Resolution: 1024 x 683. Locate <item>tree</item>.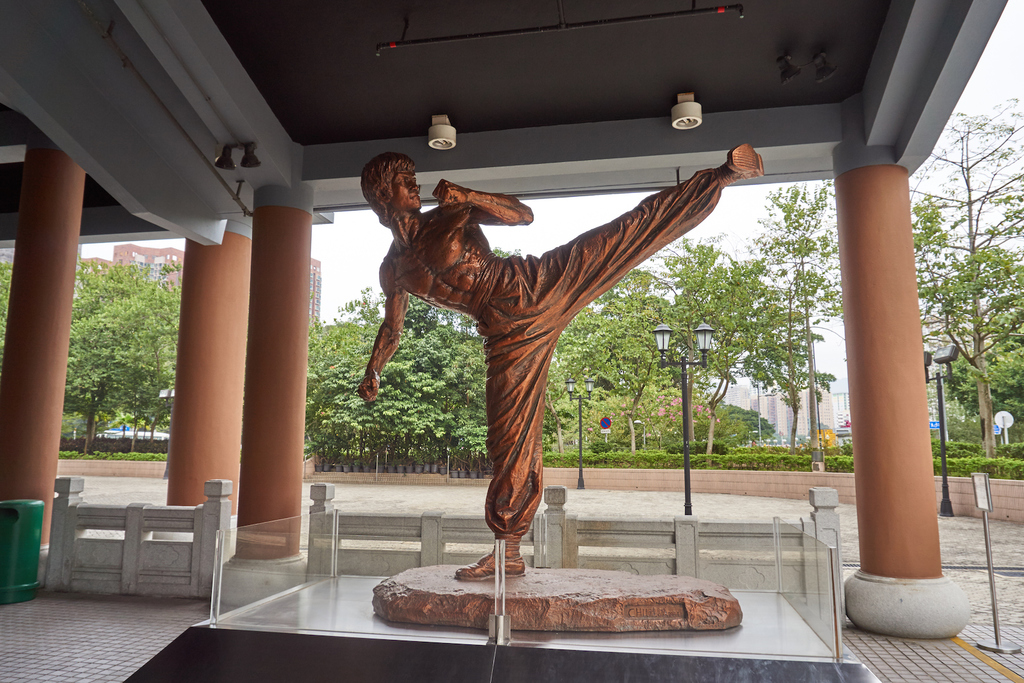
<box>904,94,1023,457</box>.
